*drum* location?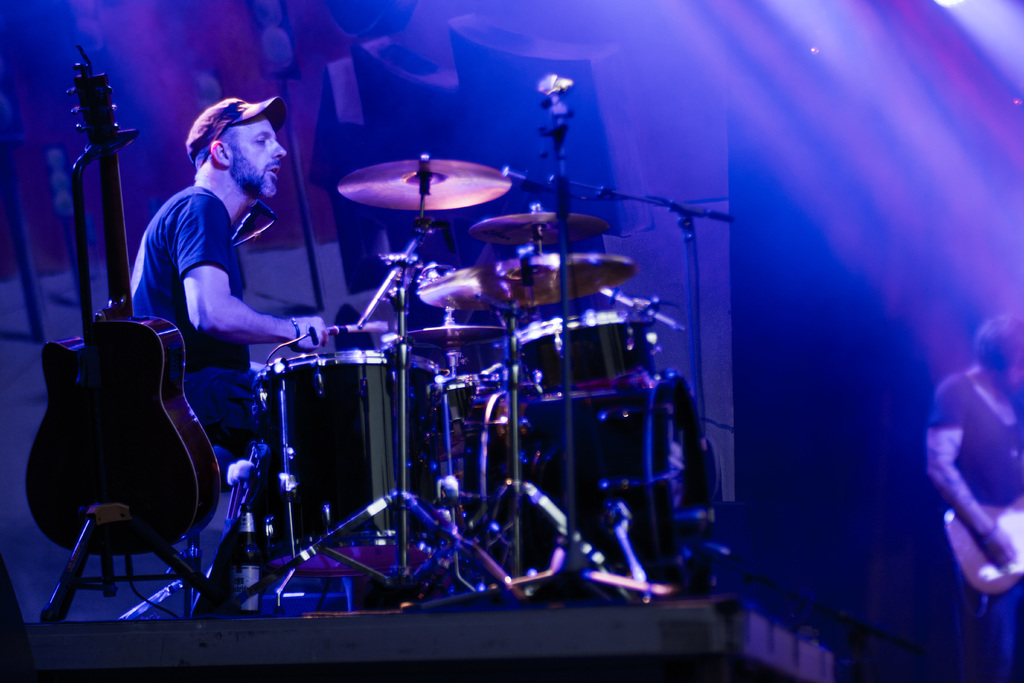
467,370,716,591
